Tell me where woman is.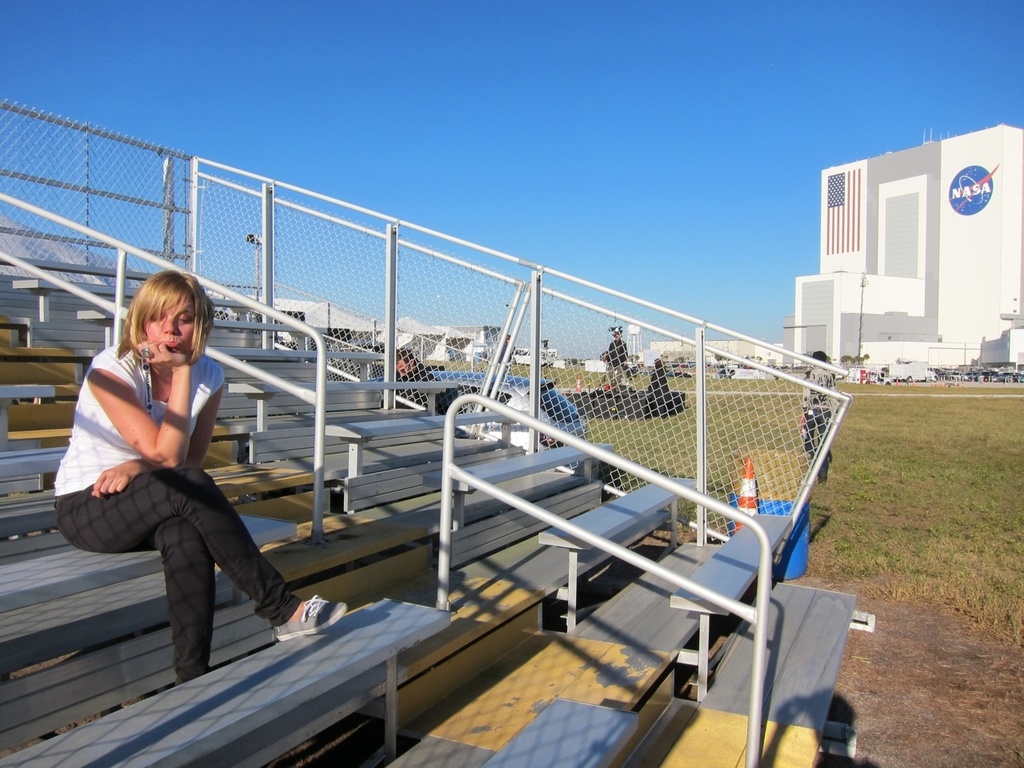
woman is at [55,271,343,683].
